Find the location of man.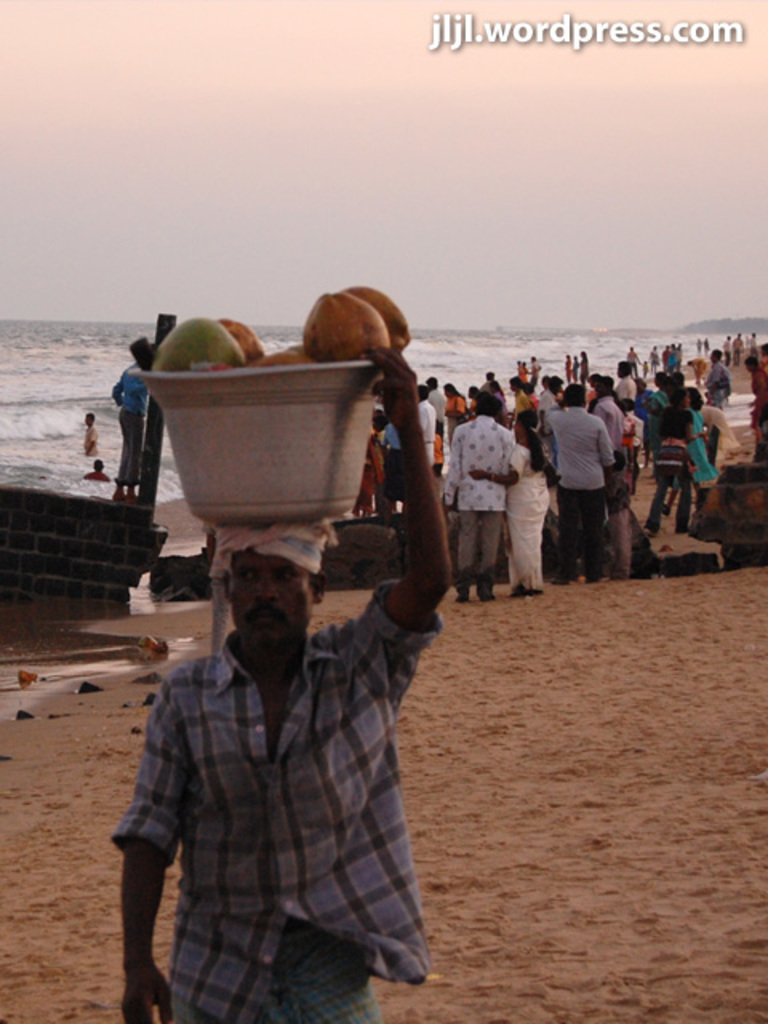
Location: BBox(114, 342, 446, 1022).
